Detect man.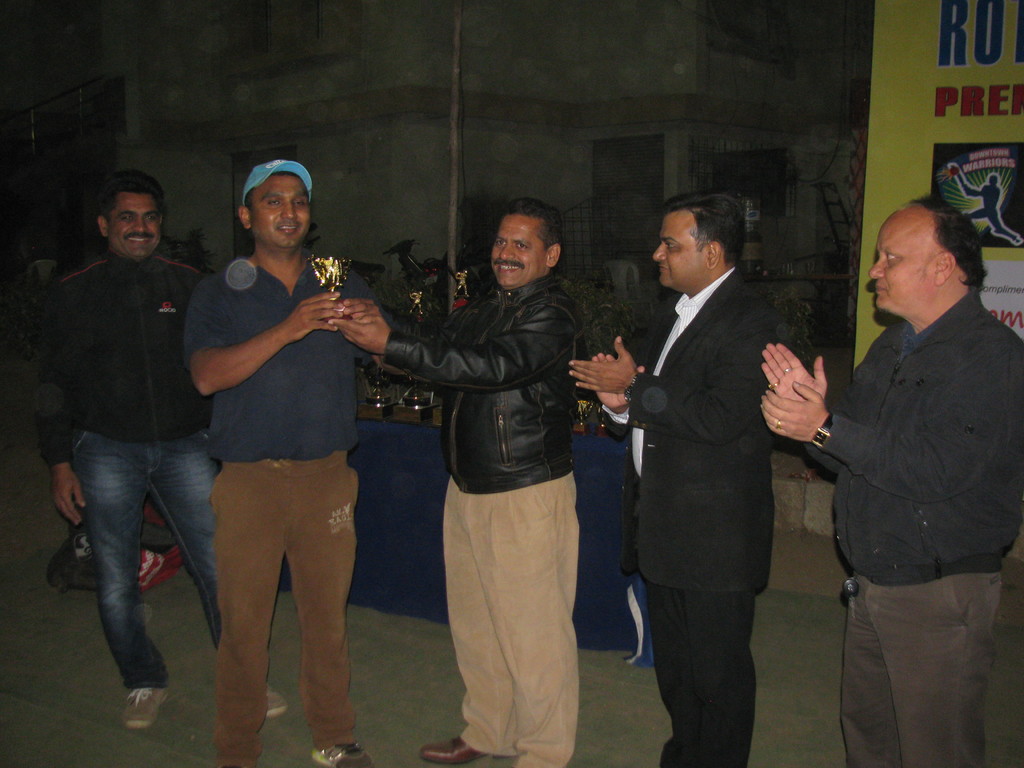
Detected at [753, 189, 1023, 767].
